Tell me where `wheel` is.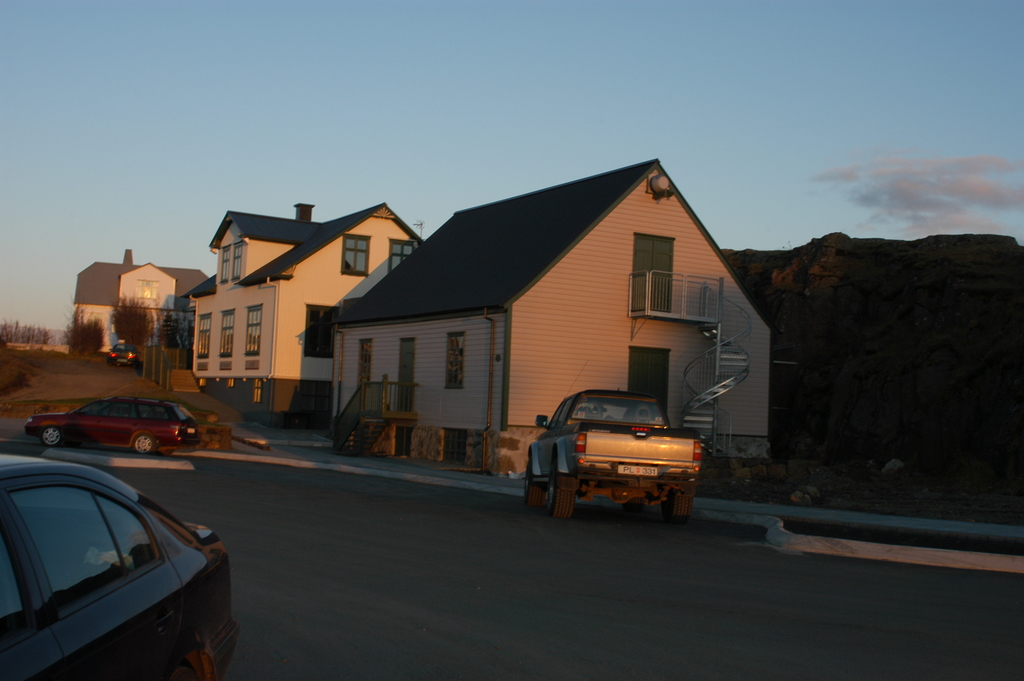
`wheel` is at region(131, 432, 154, 453).
